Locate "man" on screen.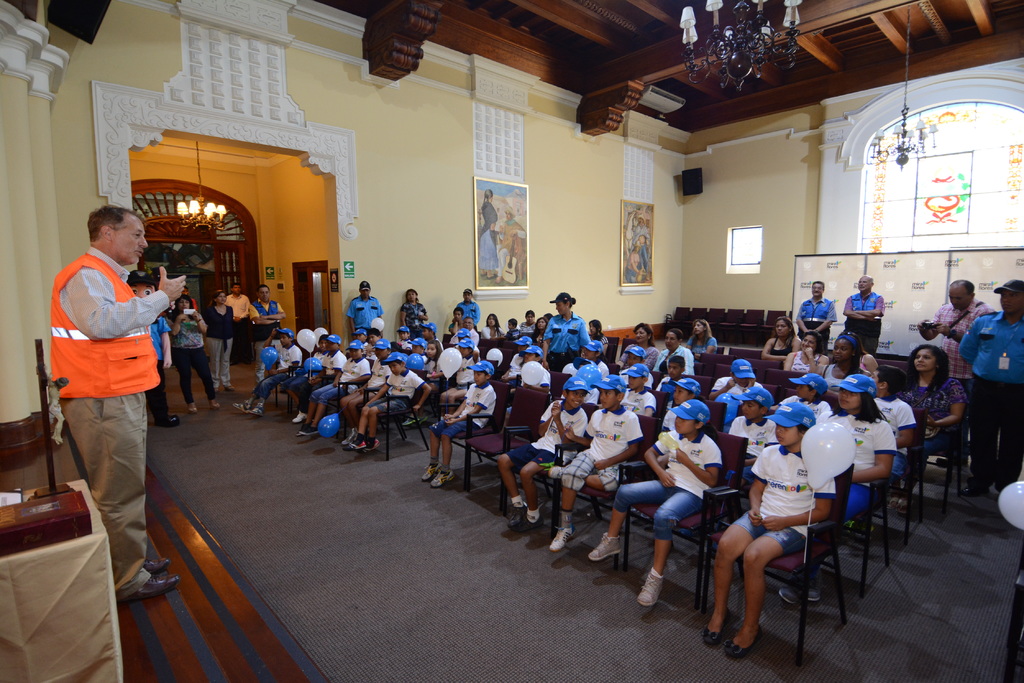
On screen at (left=845, top=277, right=884, bottom=351).
